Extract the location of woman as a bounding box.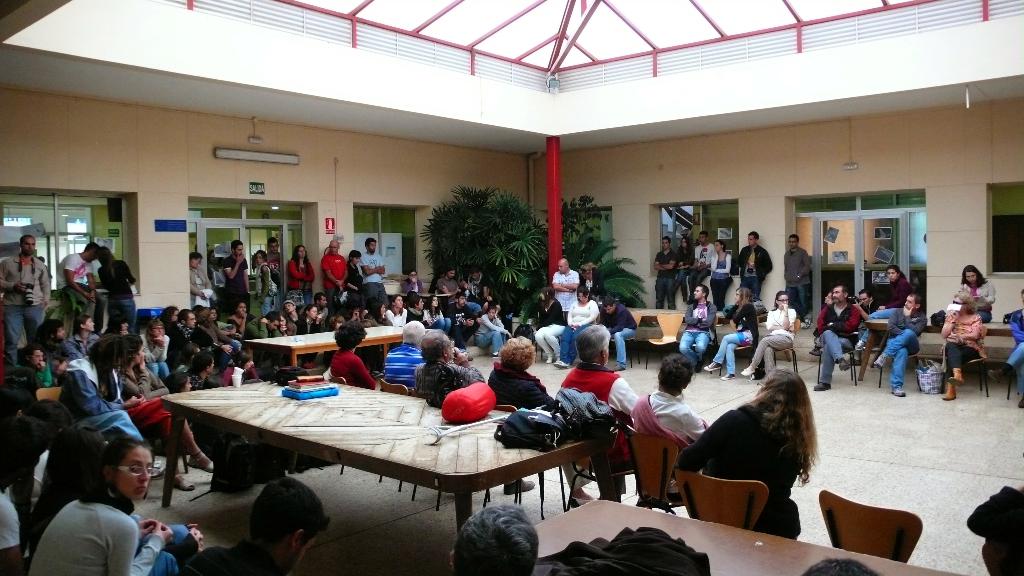
{"x1": 684, "y1": 364, "x2": 838, "y2": 540}.
